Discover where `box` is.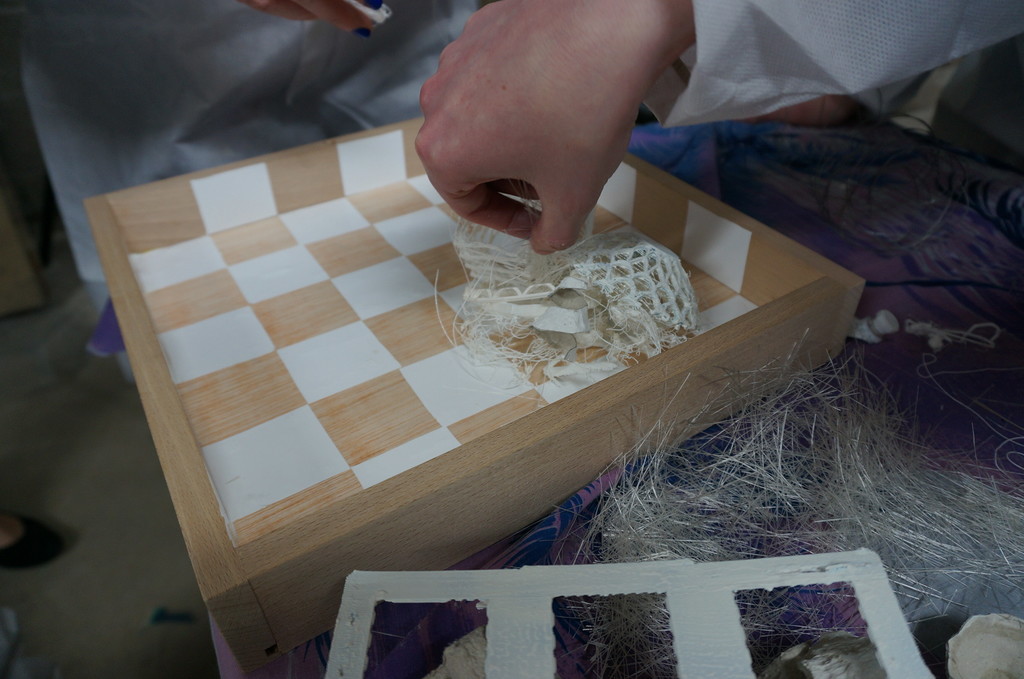
Discovered at [left=81, top=110, right=865, bottom=671].
